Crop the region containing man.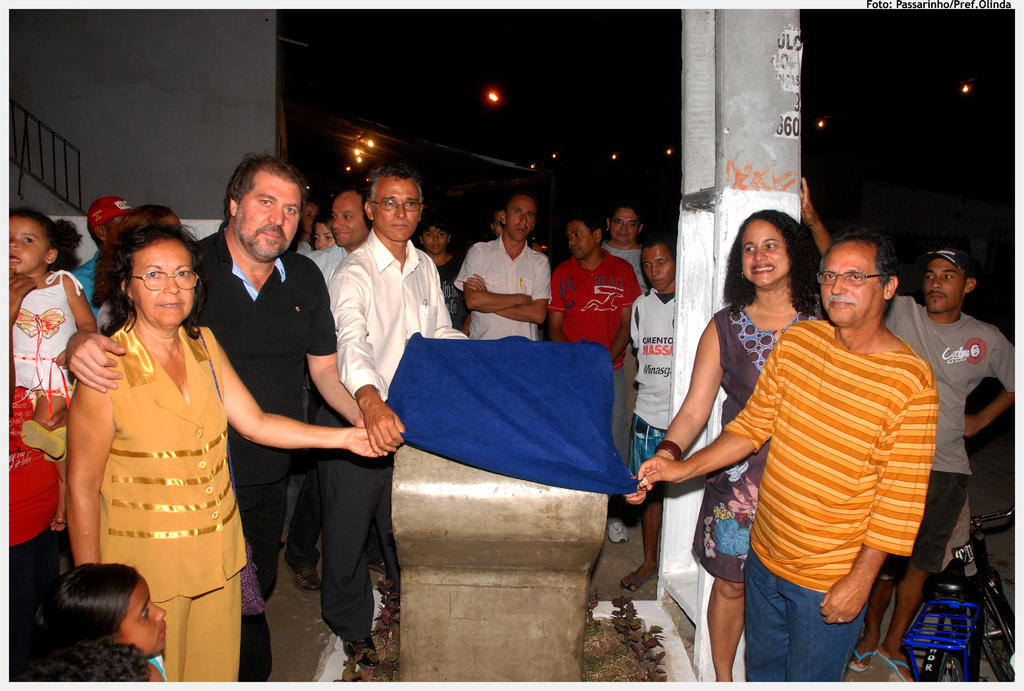
Crop region: x1=797 y1=170 x2=1018 y2=679.
